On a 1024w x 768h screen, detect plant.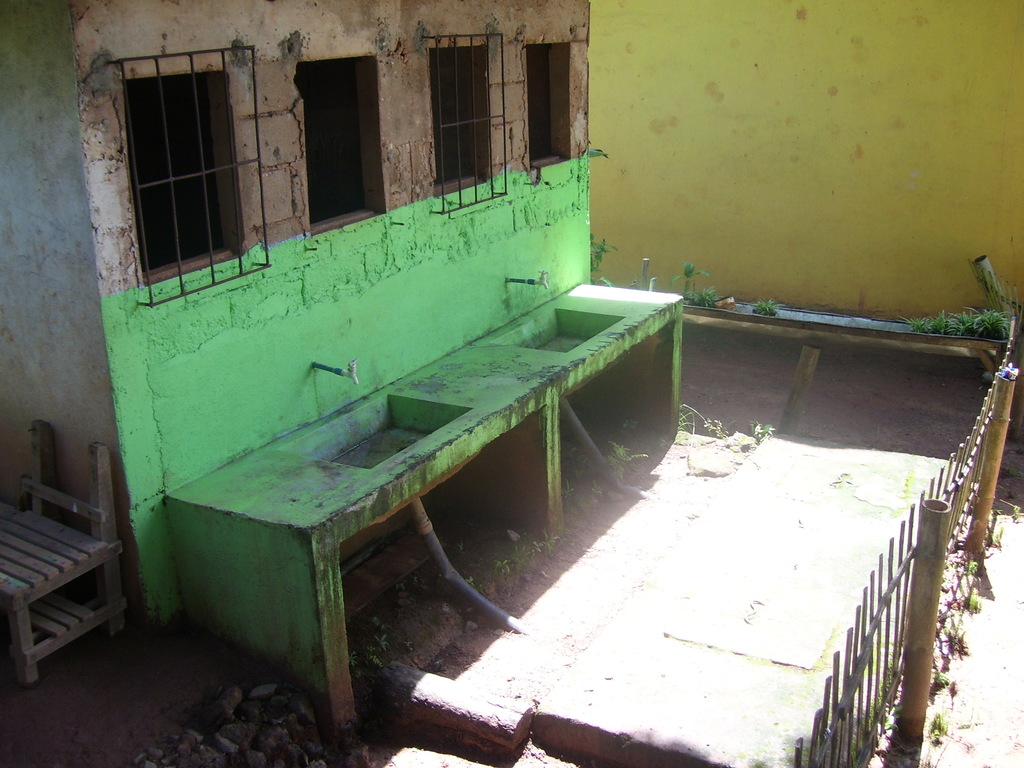
l=515, t=545, r=533, b=564.
